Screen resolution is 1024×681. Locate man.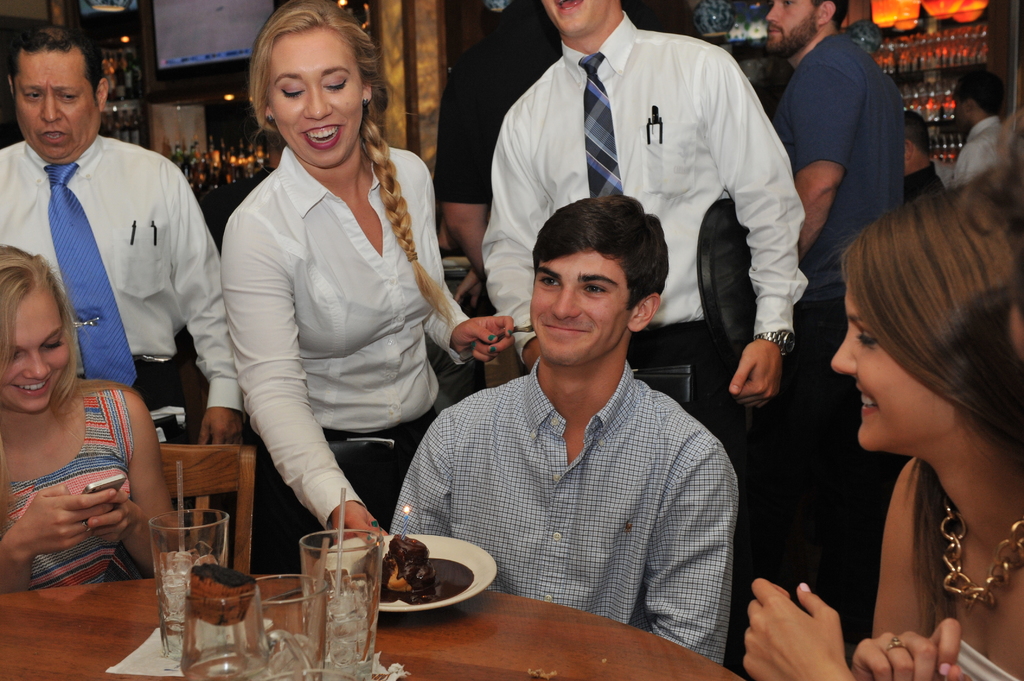
crop(484, 0, 806, 668).
